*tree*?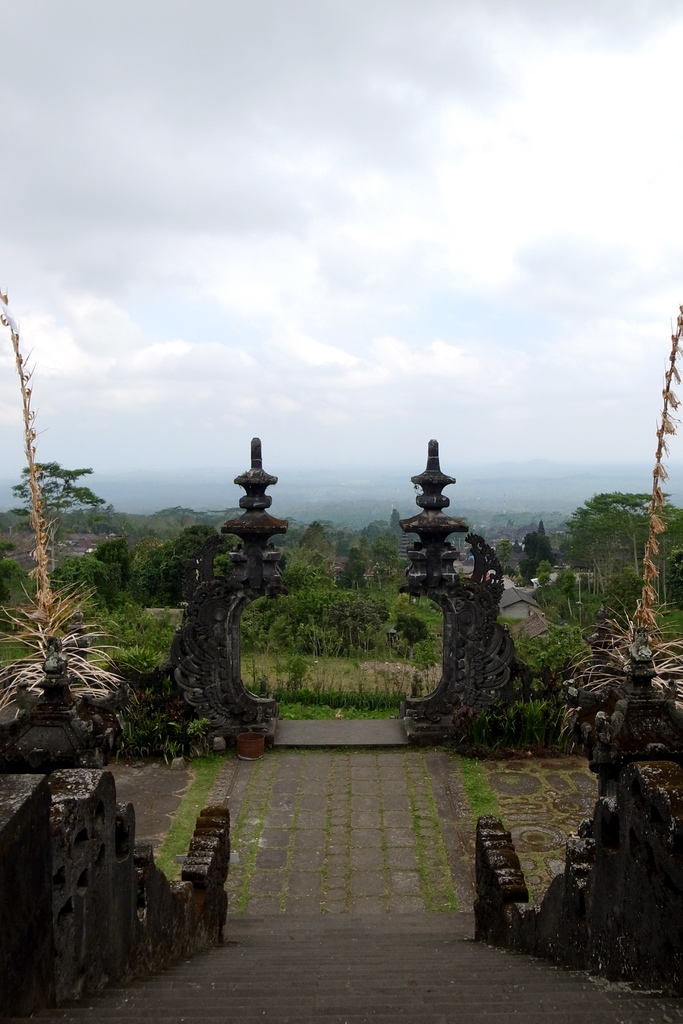
bbox=[337, 545, 372, 600]
